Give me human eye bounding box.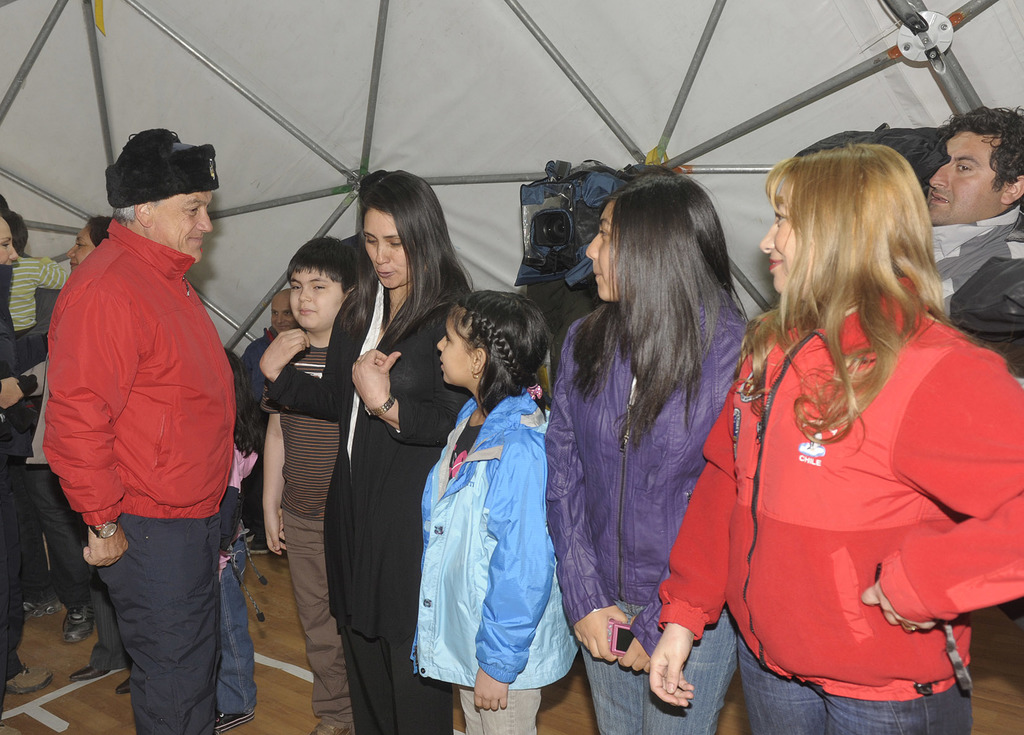
[x1=446, y1=335, x2=451, y2=345].
